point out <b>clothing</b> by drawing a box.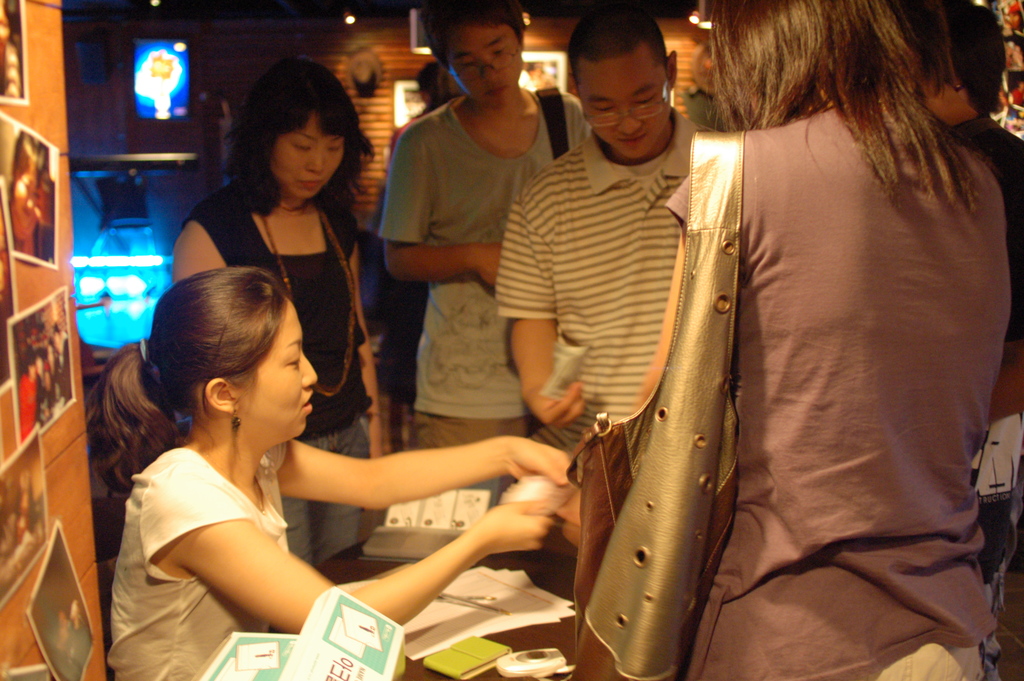
BBox(391, 108, 433, 159).
